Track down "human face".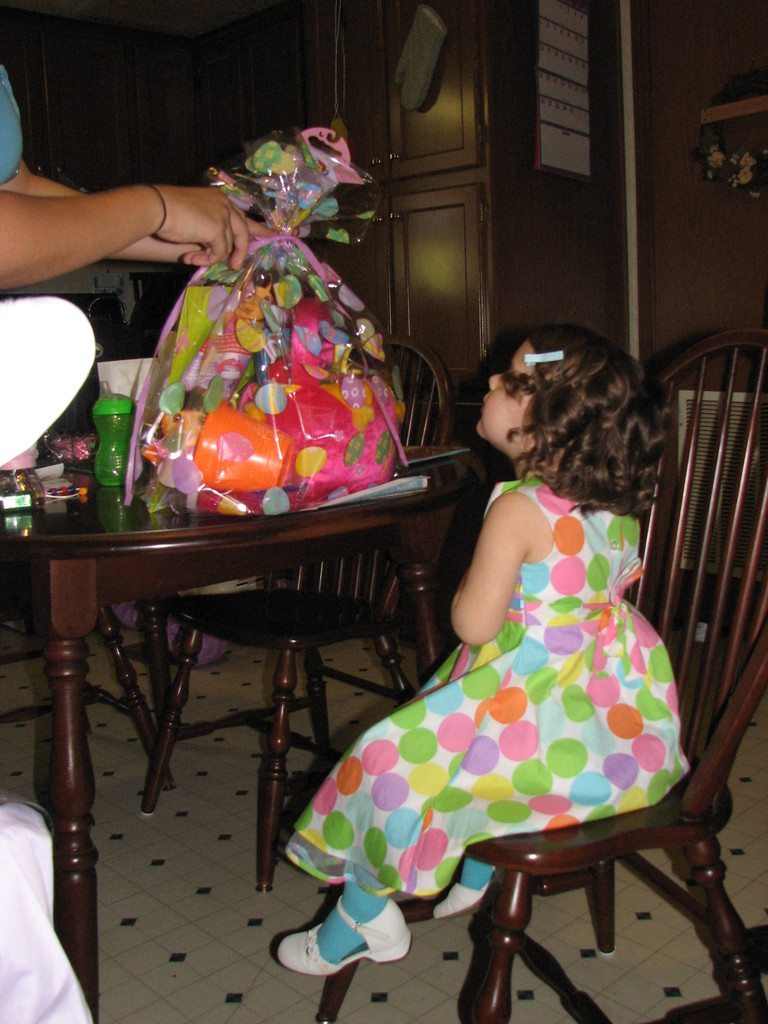
Tracked to region(473, 339, 539, 454).
